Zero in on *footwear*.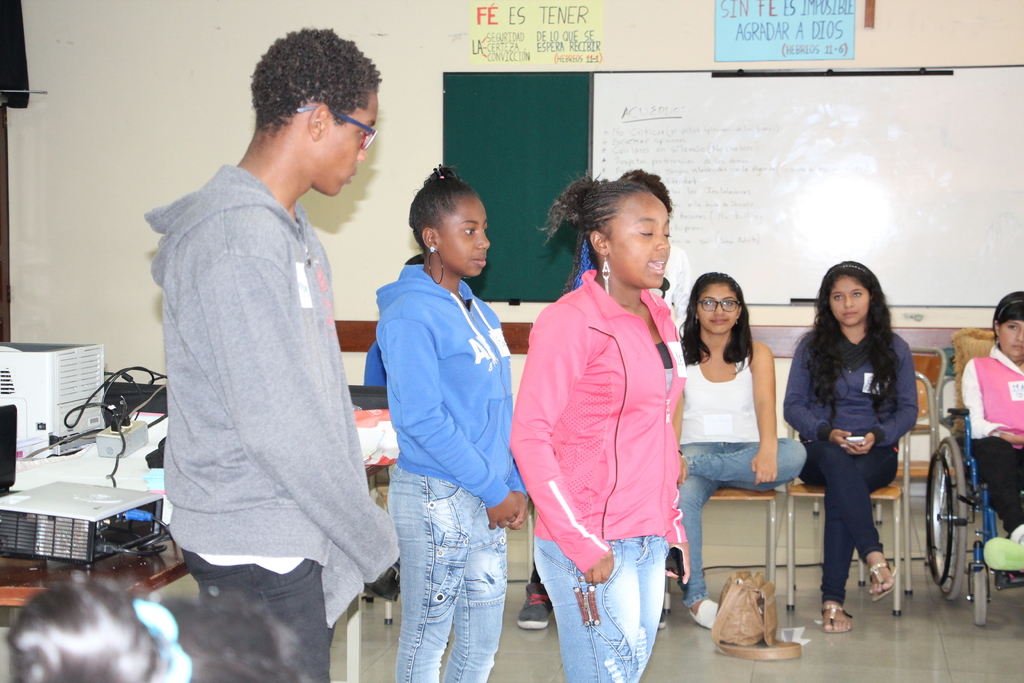
Zeroed in: Rect(690, 595, 719, 632).
